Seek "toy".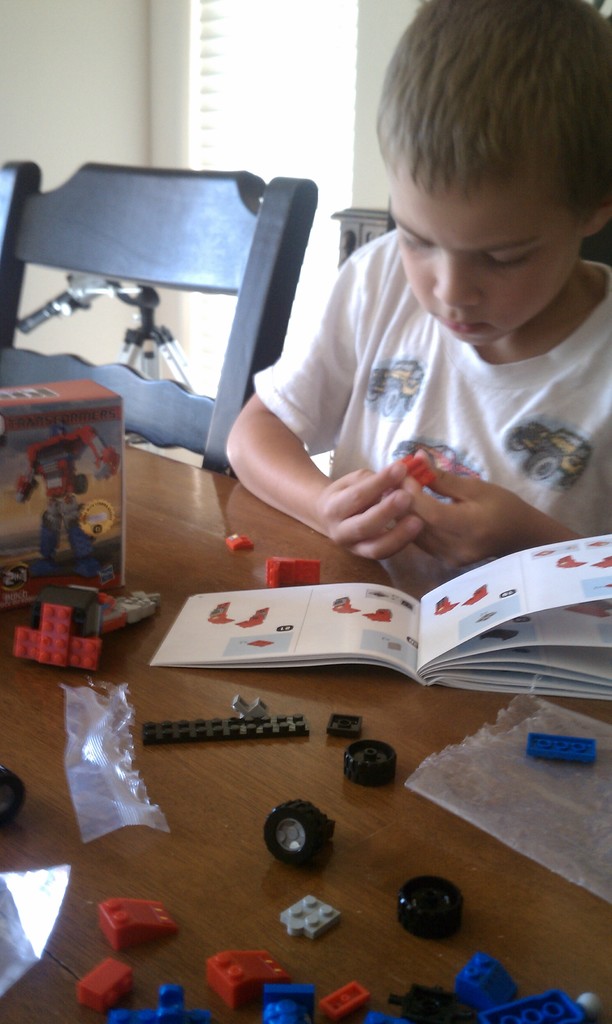
(262,557,321,591).
